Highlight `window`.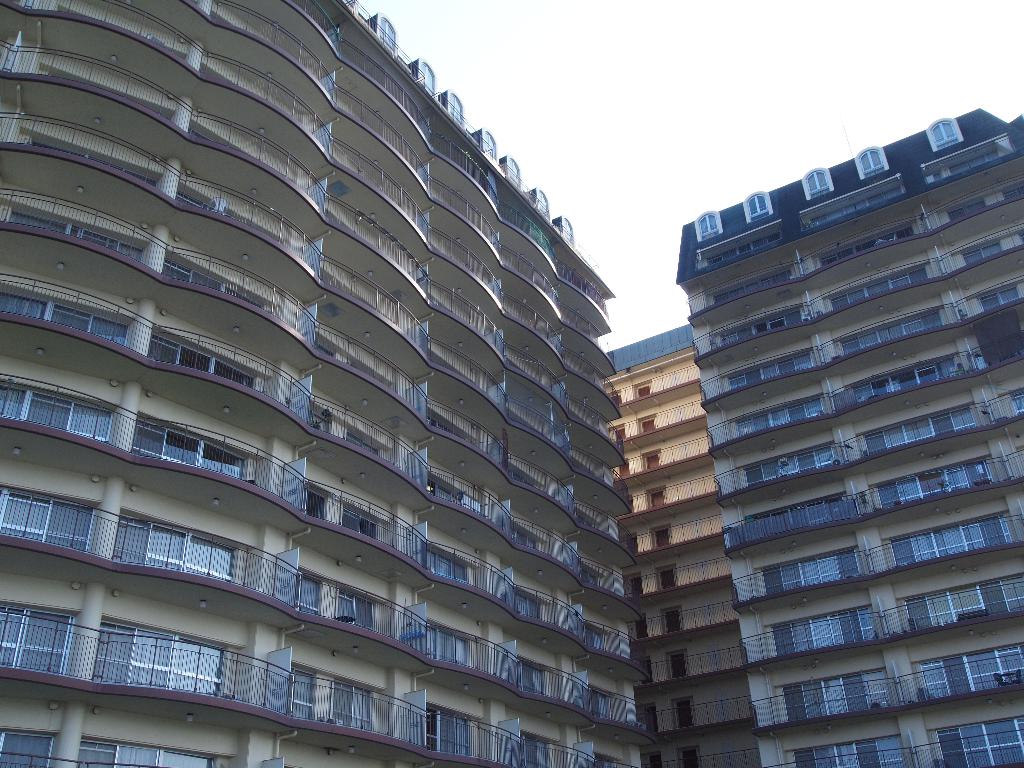
Highlighted region: (left=447, top=93, right=463, bottom=124).
